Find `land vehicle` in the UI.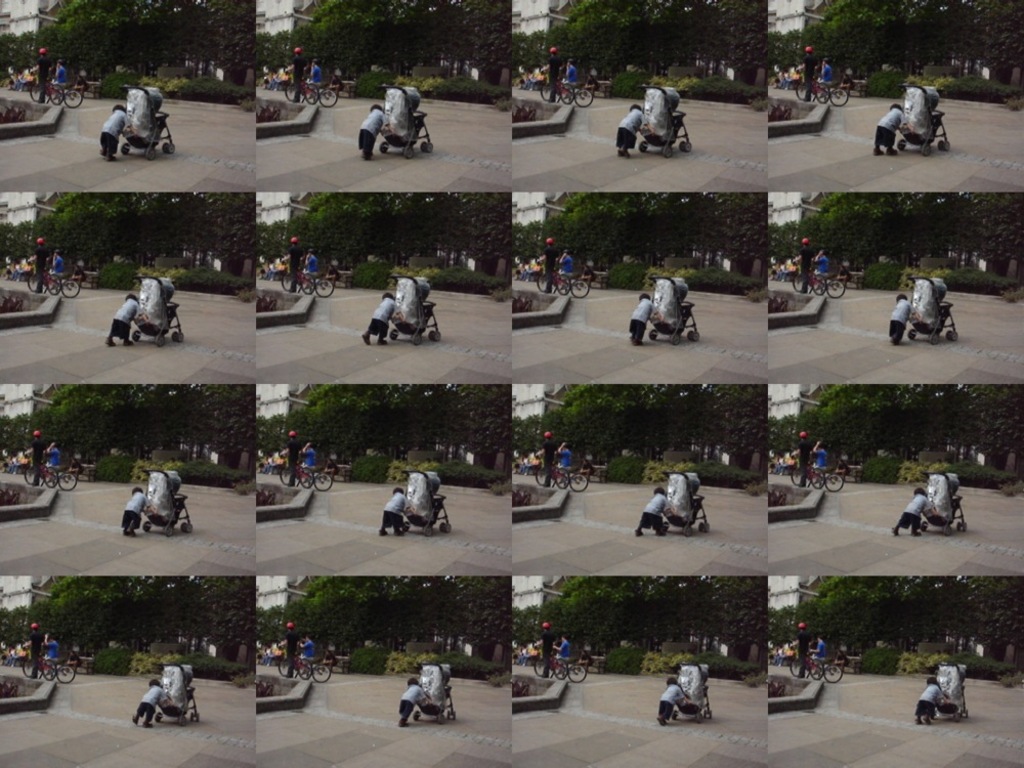
UI element at bbox=[824, 472, 841, 489].
